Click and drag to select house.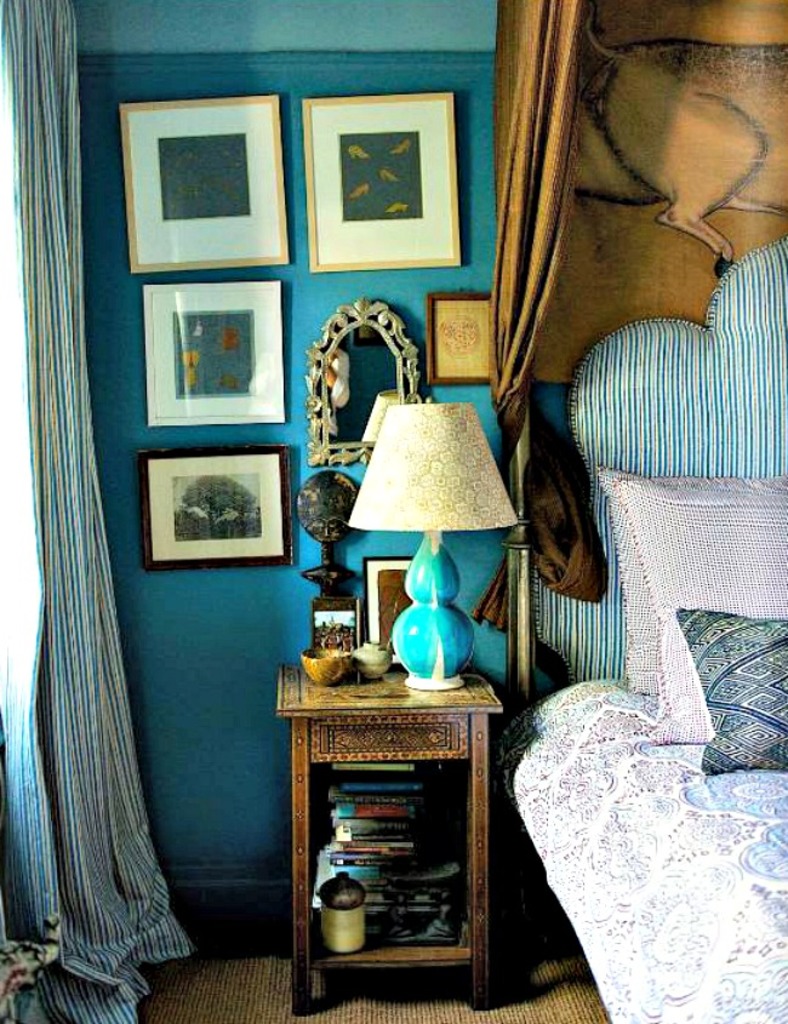
Selection: detection(0, 0, 787, 1023).
